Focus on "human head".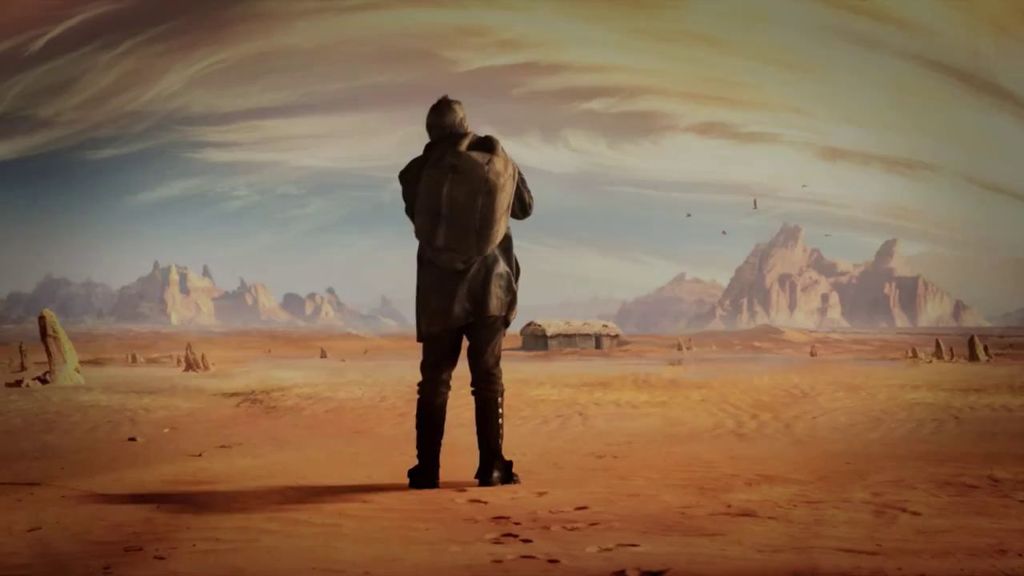
Focused at 424/91/472/144.
